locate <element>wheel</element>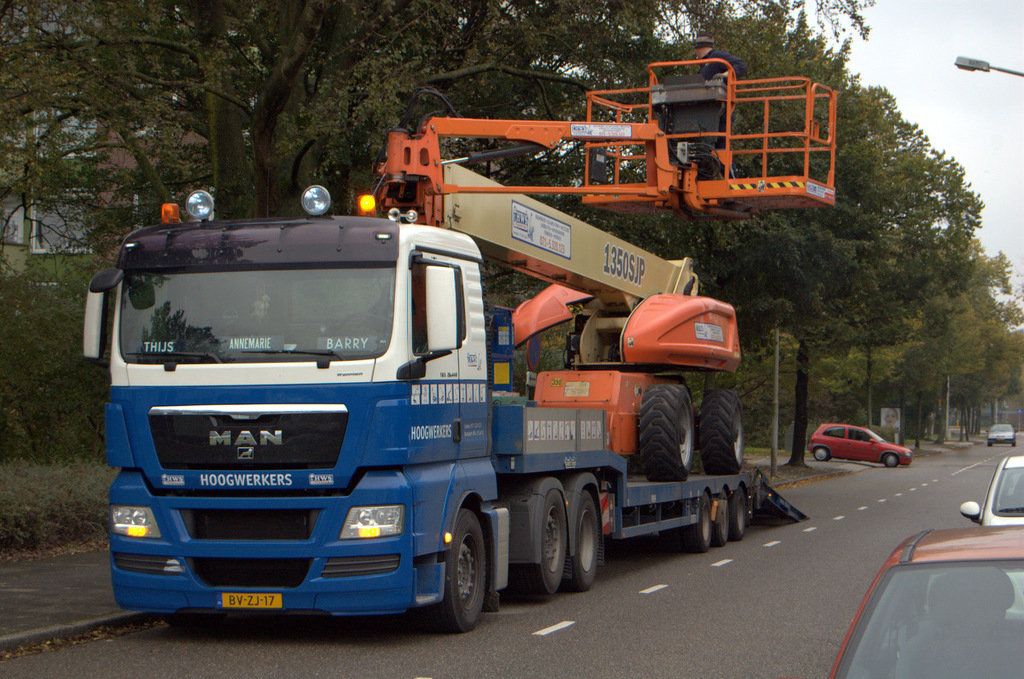
bbox=[166, 612, 224, 631]
